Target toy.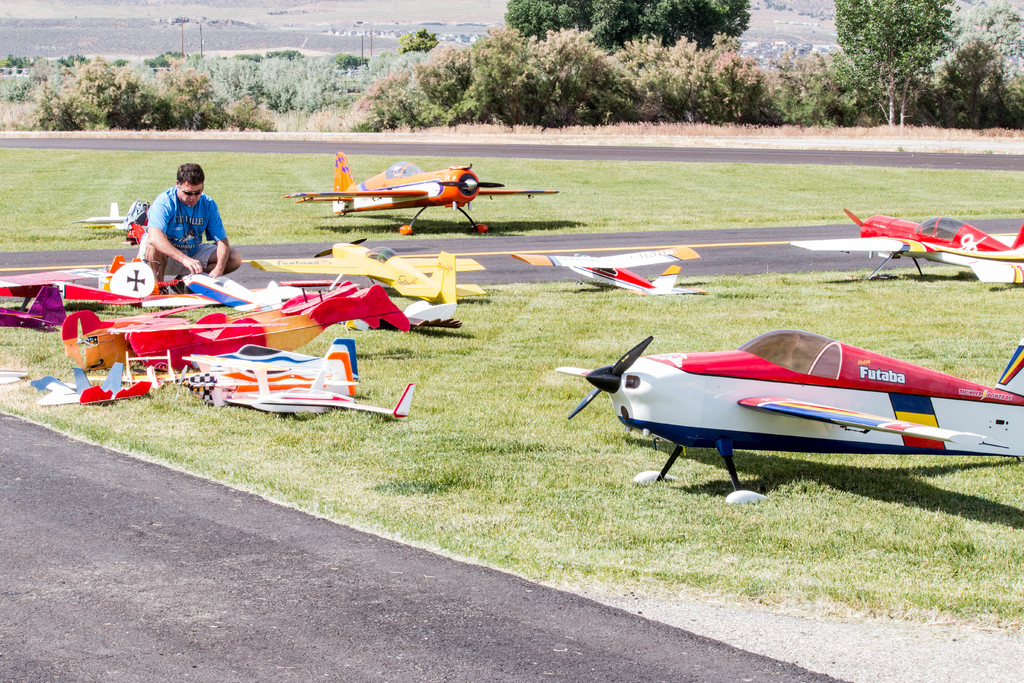
Target region: box(791, 208, 1023, 284).
